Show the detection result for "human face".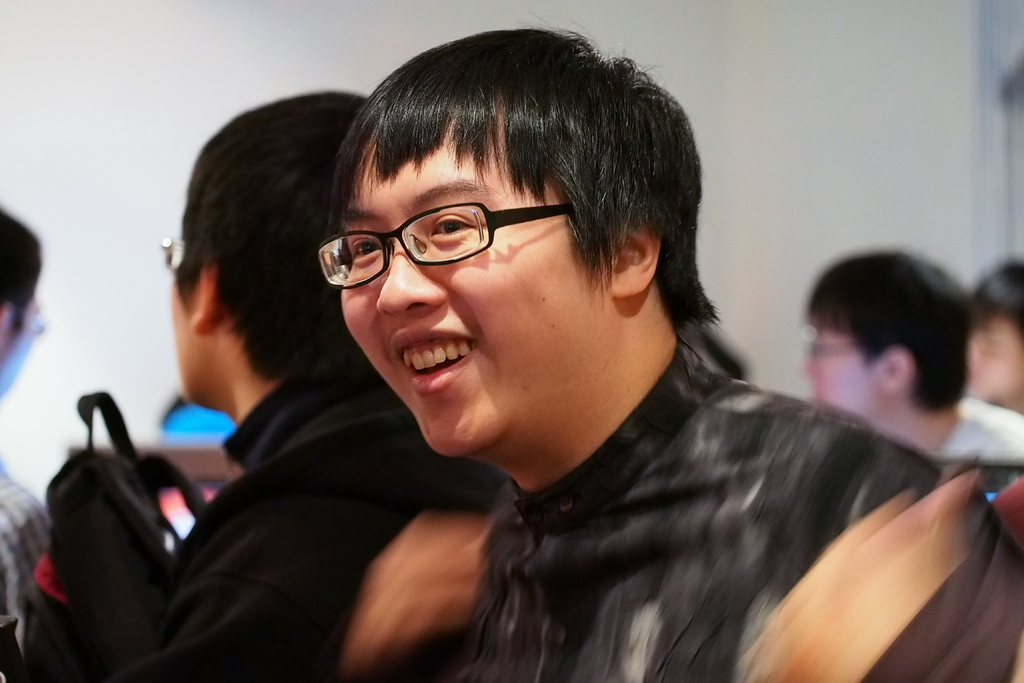
select_region(968, 307, 1016, 395).
